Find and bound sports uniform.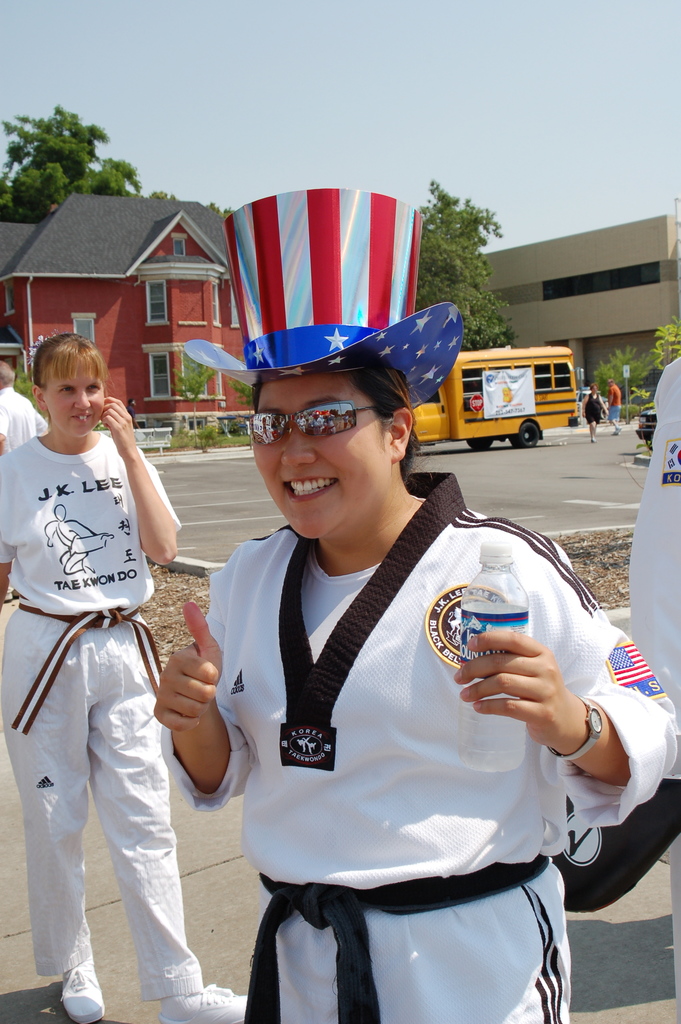
Bound: 0,381,60,460.
